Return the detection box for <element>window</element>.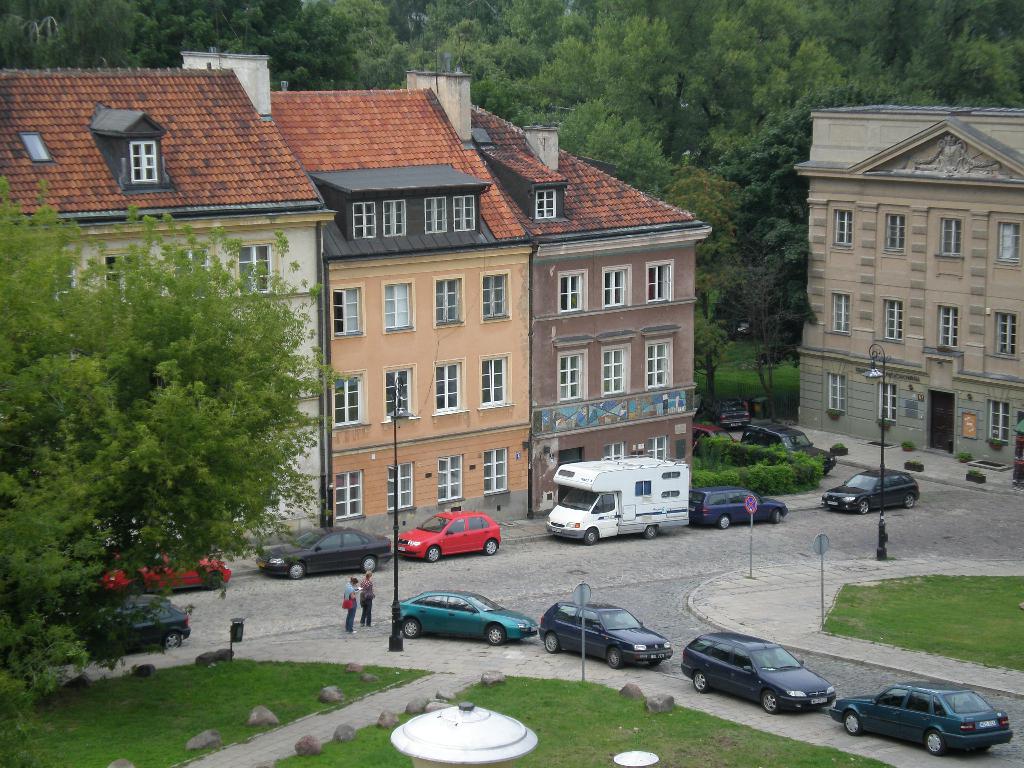
pyautogui.locateOnScreen(132, 138, 156, 185).
